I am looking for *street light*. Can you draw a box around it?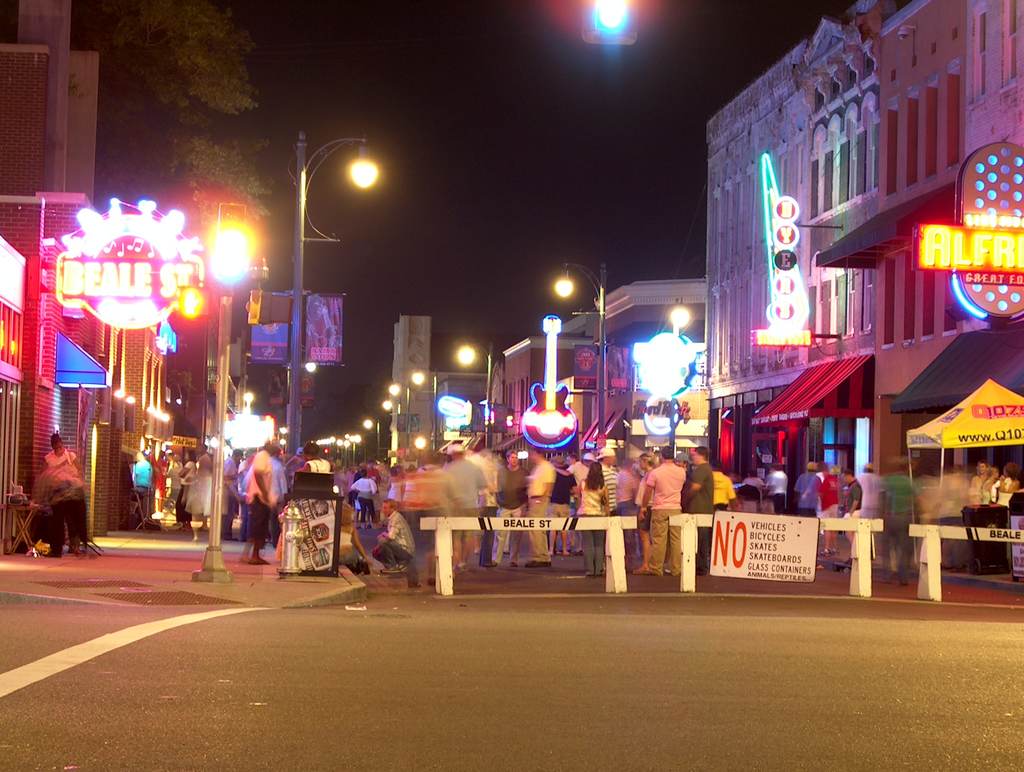
Sure, the bounding box is l=664, t=298, r=692, b=451.
